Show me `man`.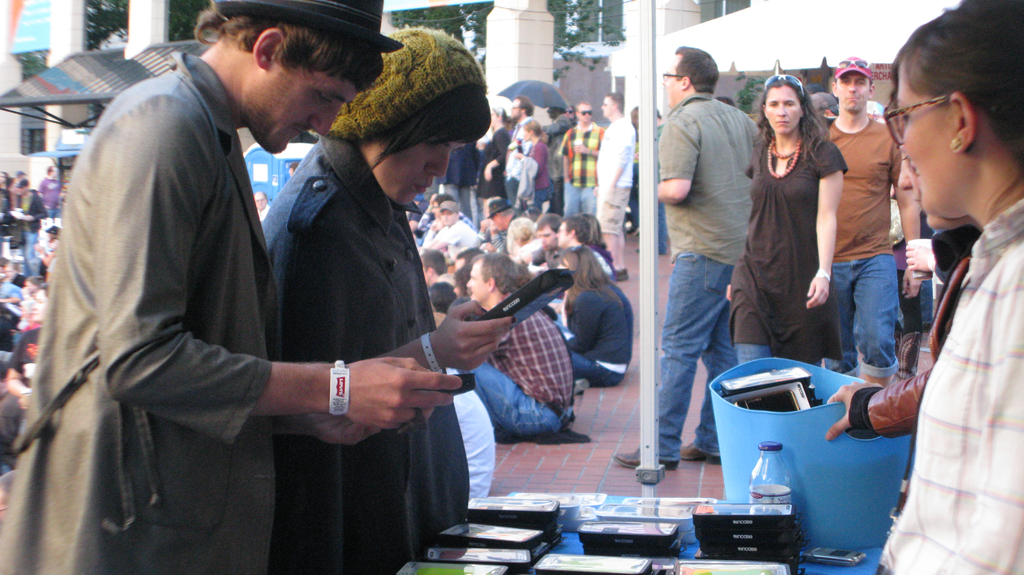
`man` is here: x1=518 y1=212 x2=637 y2=338.
